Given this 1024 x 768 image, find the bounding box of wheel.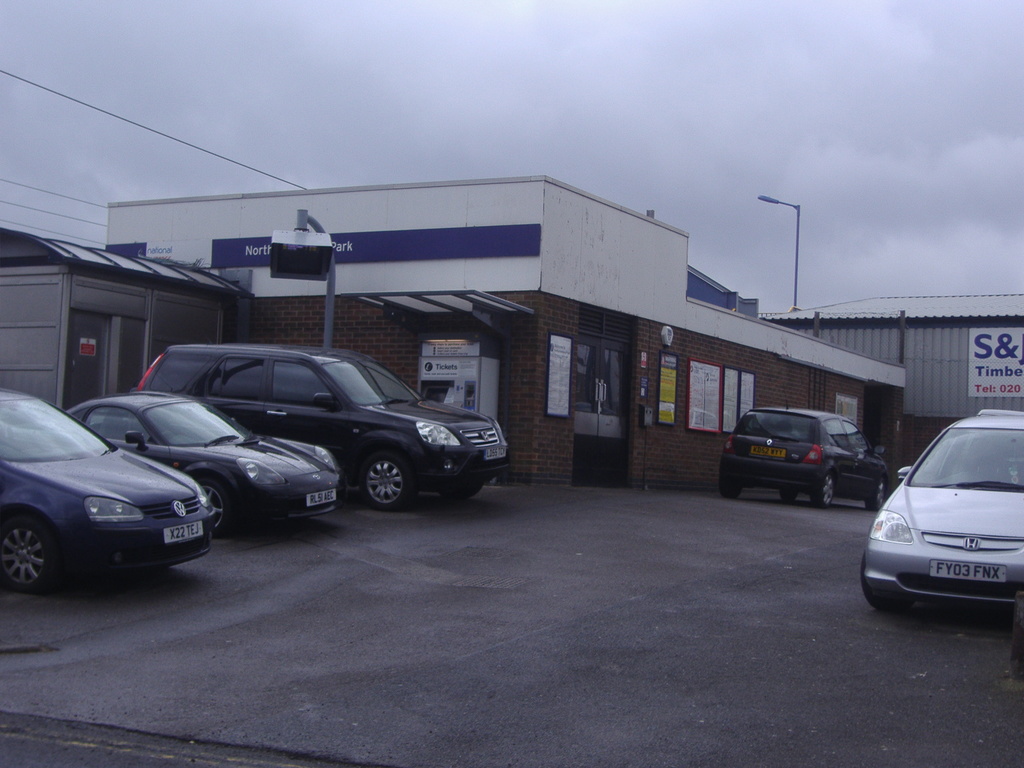
<bbox>874, 481, 886, 504</bbox>.
